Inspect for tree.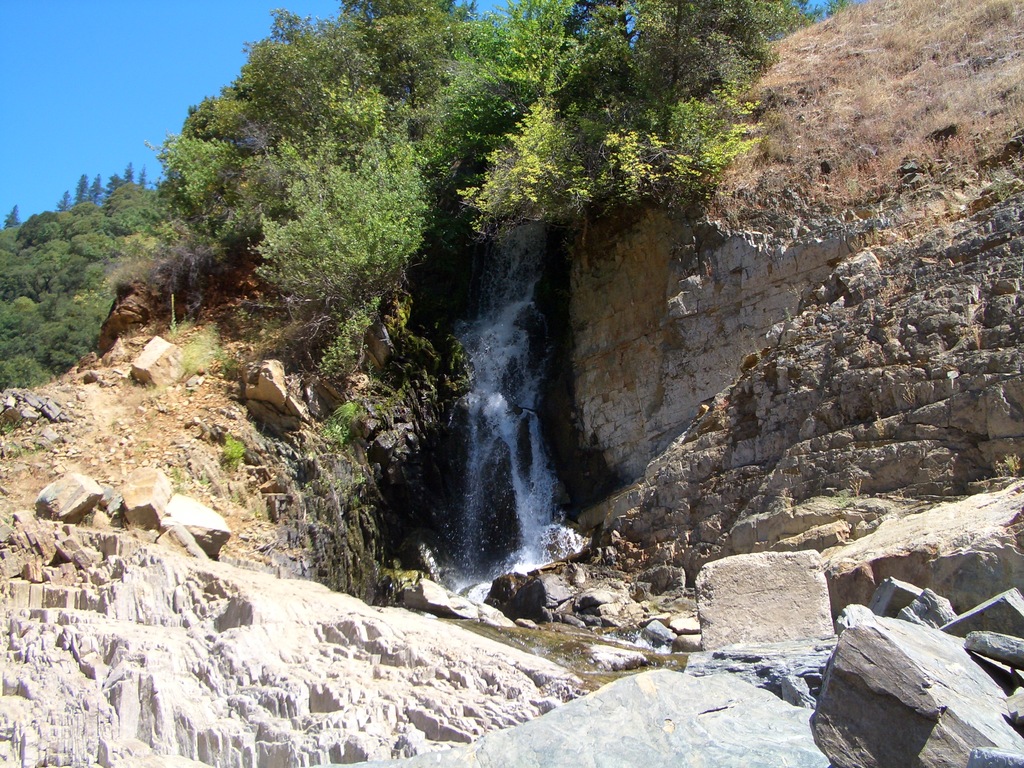
Inspection: <box>69,163,92,205</box>.
